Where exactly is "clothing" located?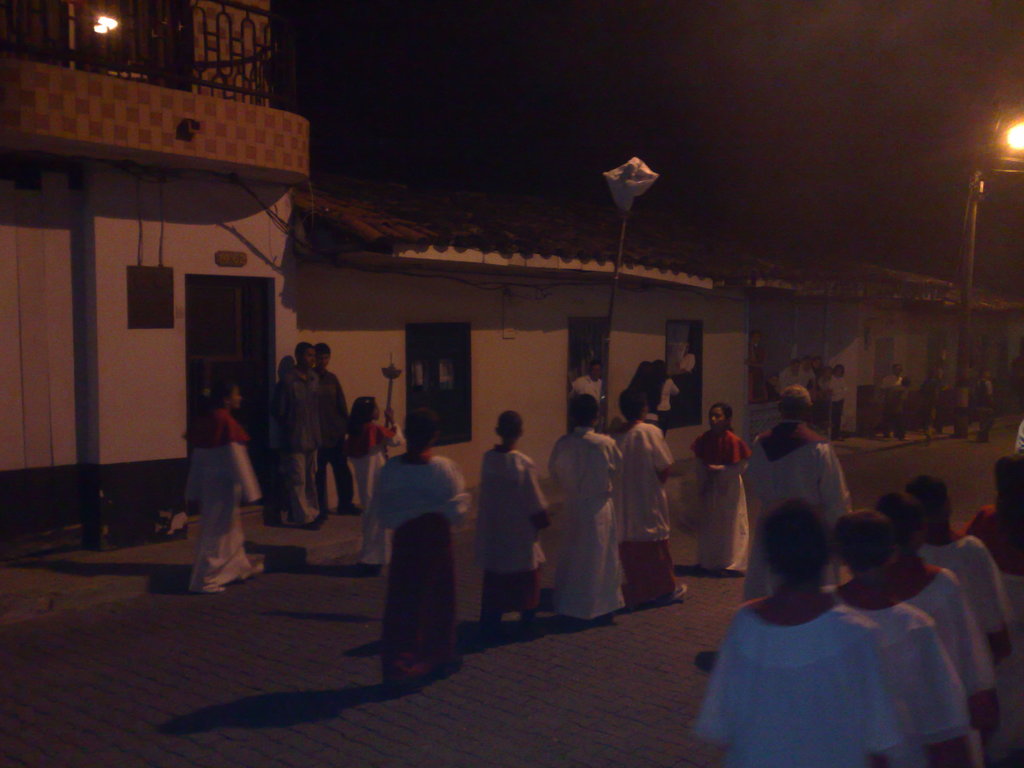
Its bounding box is BBox(554, 425, 620, 620).
